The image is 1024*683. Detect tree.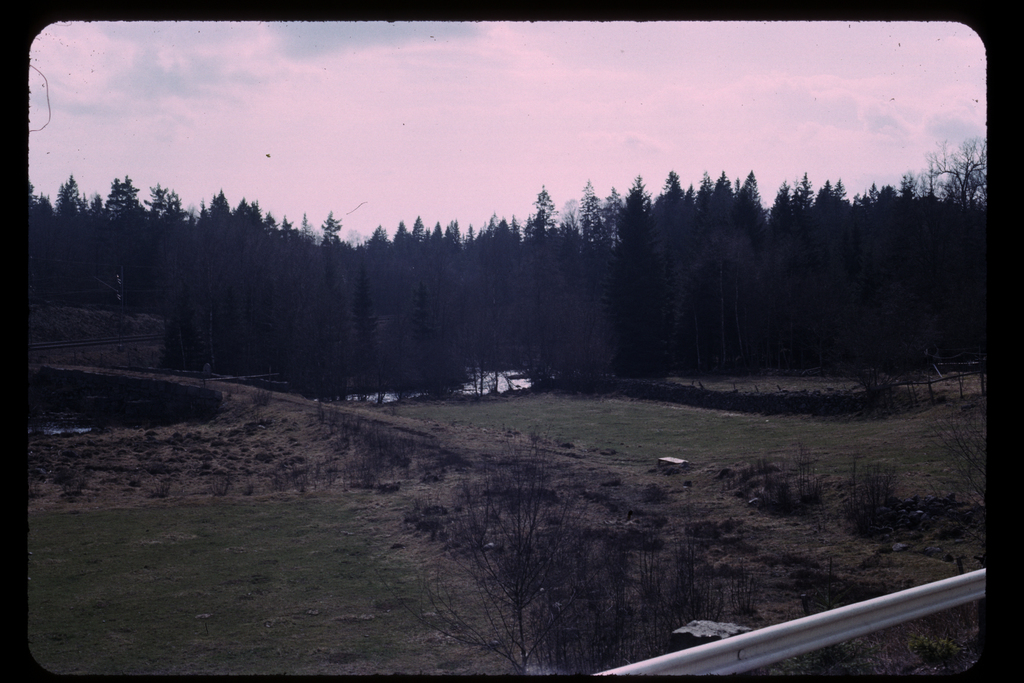
Detection: box=[710, 172, 731, 272].
